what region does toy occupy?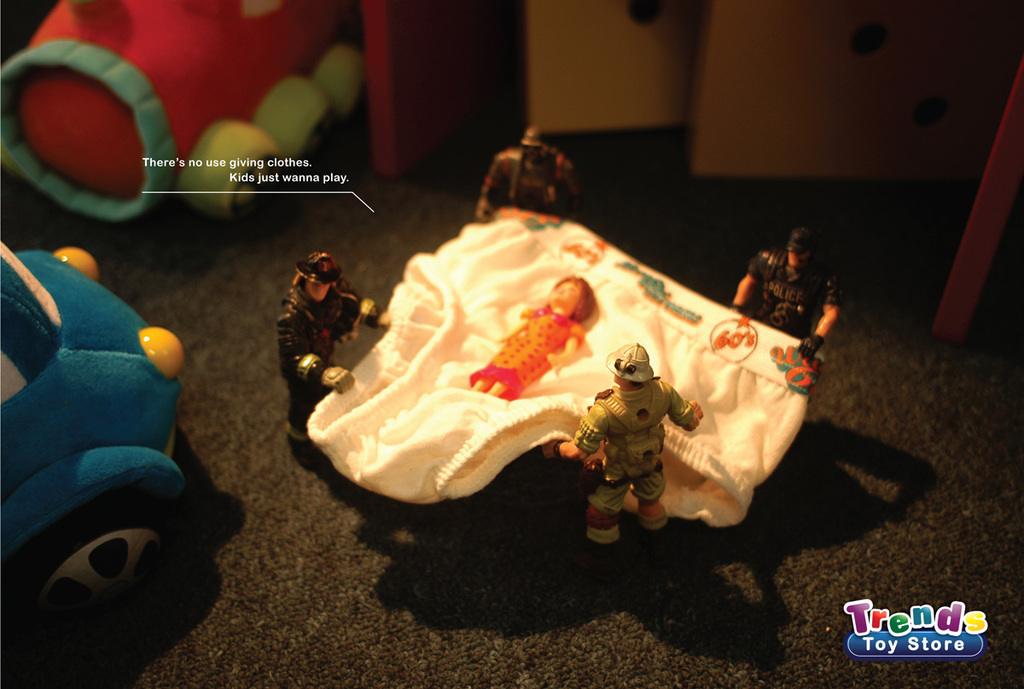
BBox(0, 228, 211, 654).
